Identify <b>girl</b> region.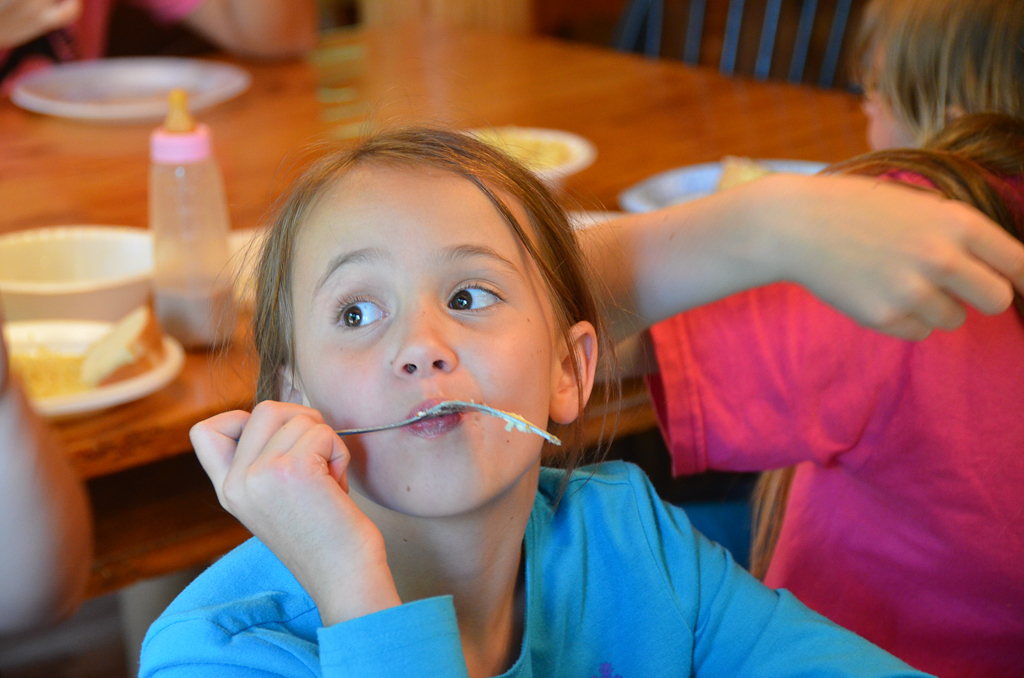
Region: select_region(144, 132, 932, 677).
